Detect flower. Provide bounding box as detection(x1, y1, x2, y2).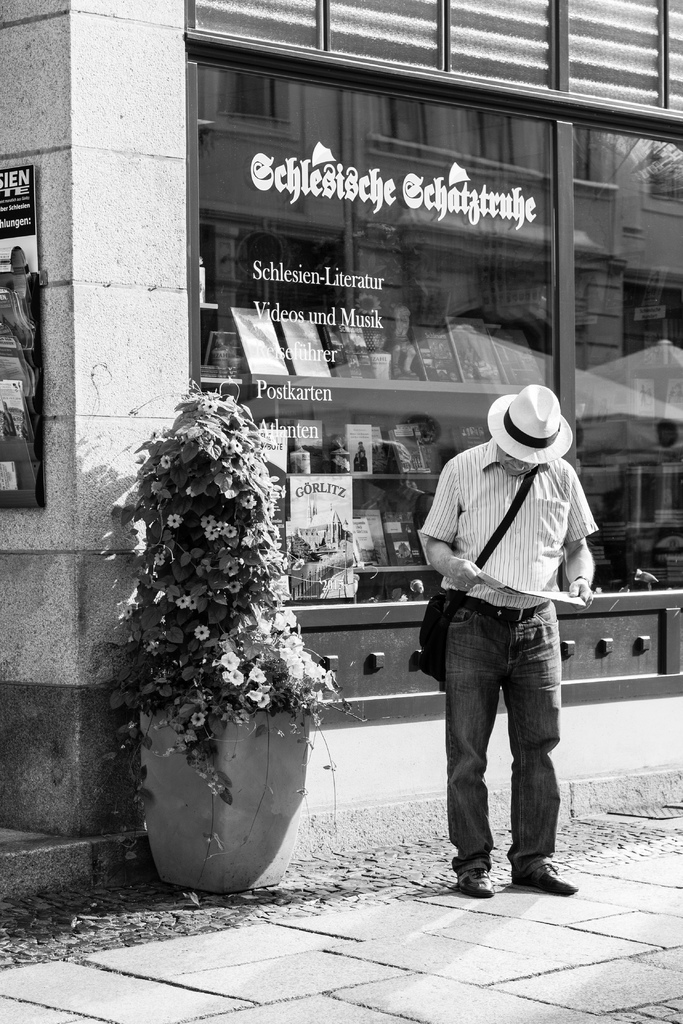
detection(202, 399, 217, 413).
